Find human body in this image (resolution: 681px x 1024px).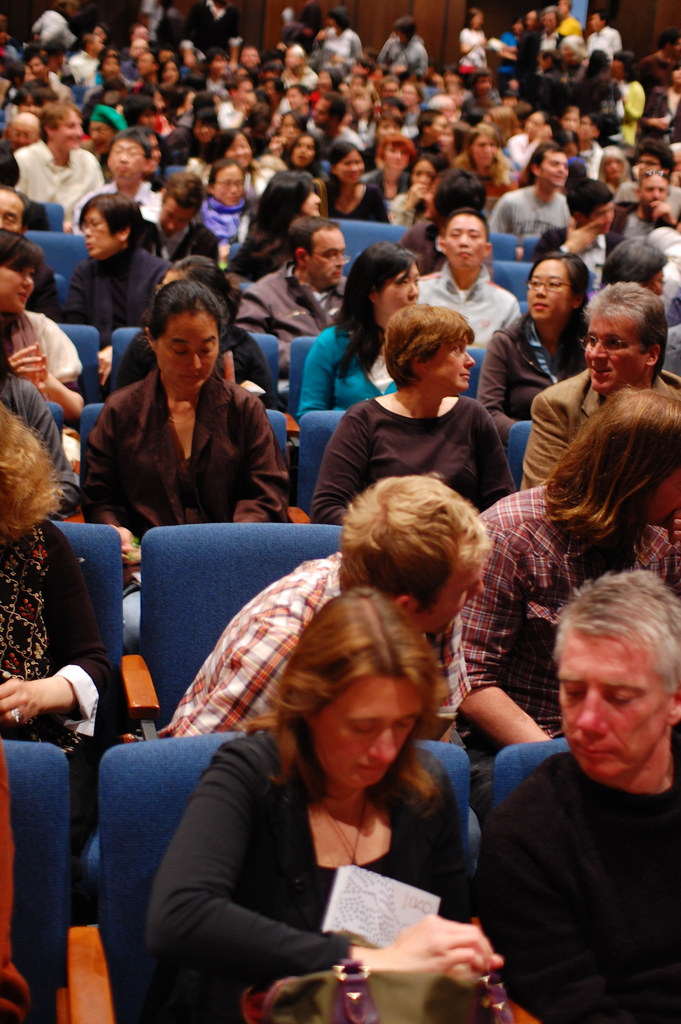
bbox=[277, 83, 426, 161].
